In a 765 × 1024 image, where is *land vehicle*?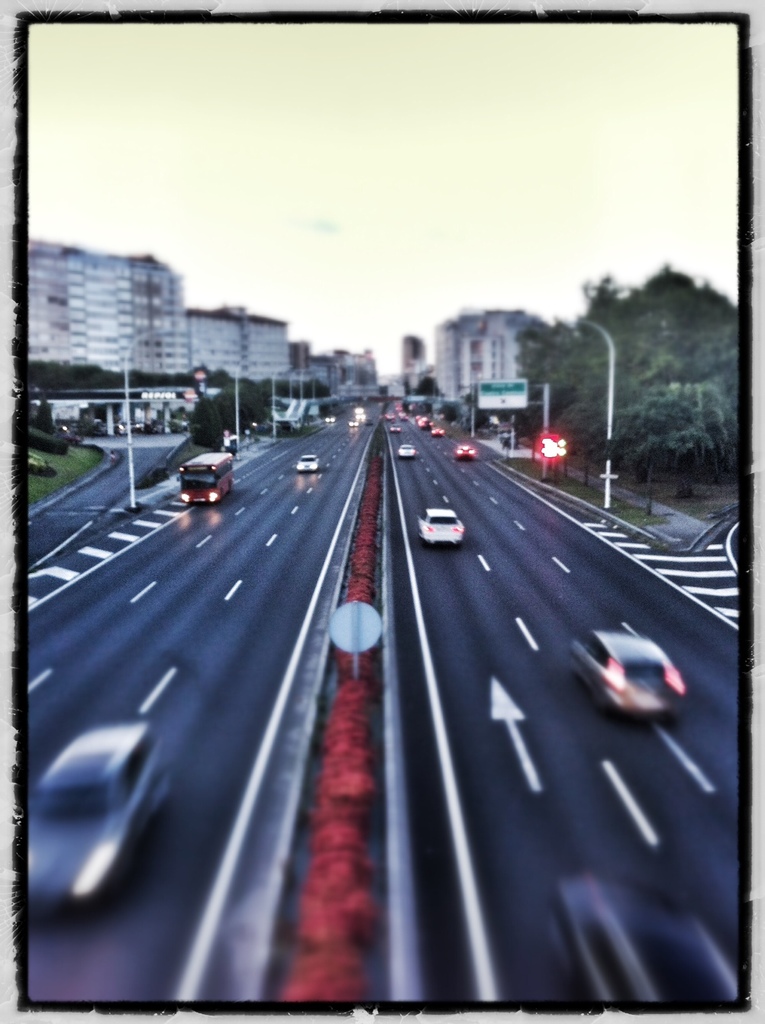
crop(28, 722, 169, 916).
